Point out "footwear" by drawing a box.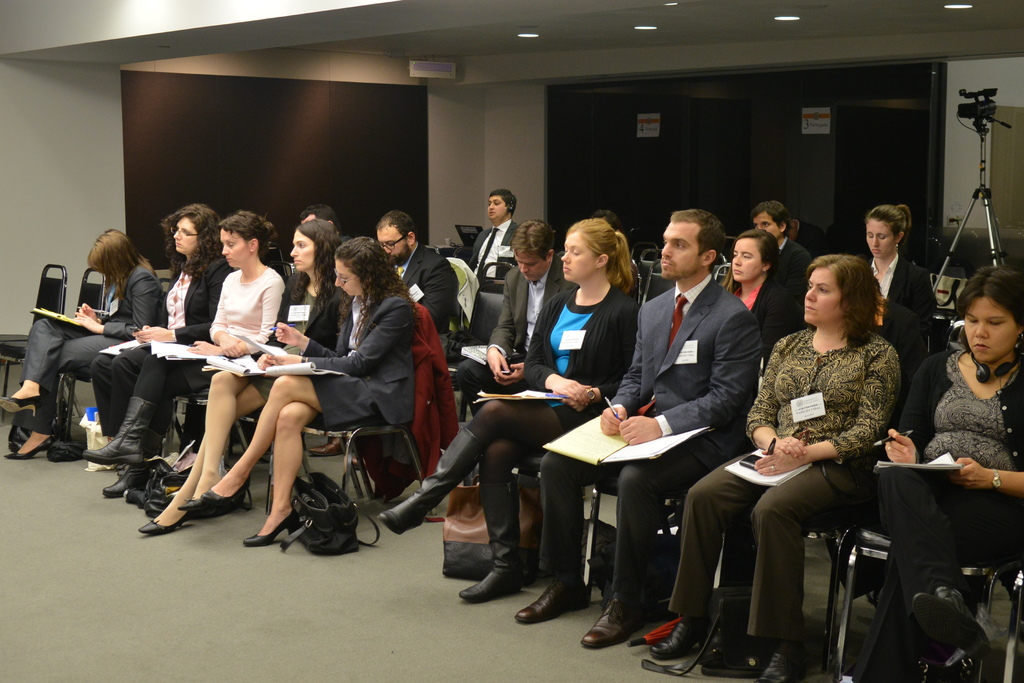
bbox=[102, 457, 148, 498].
